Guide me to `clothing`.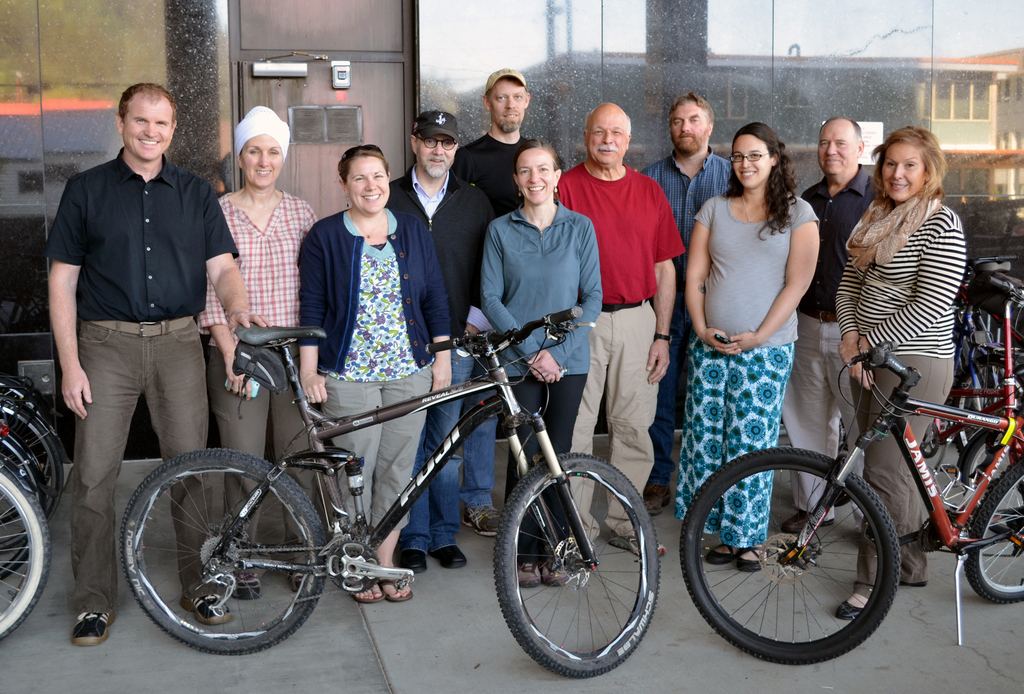
Guidance: Rect(783, 318, 856, 511).
